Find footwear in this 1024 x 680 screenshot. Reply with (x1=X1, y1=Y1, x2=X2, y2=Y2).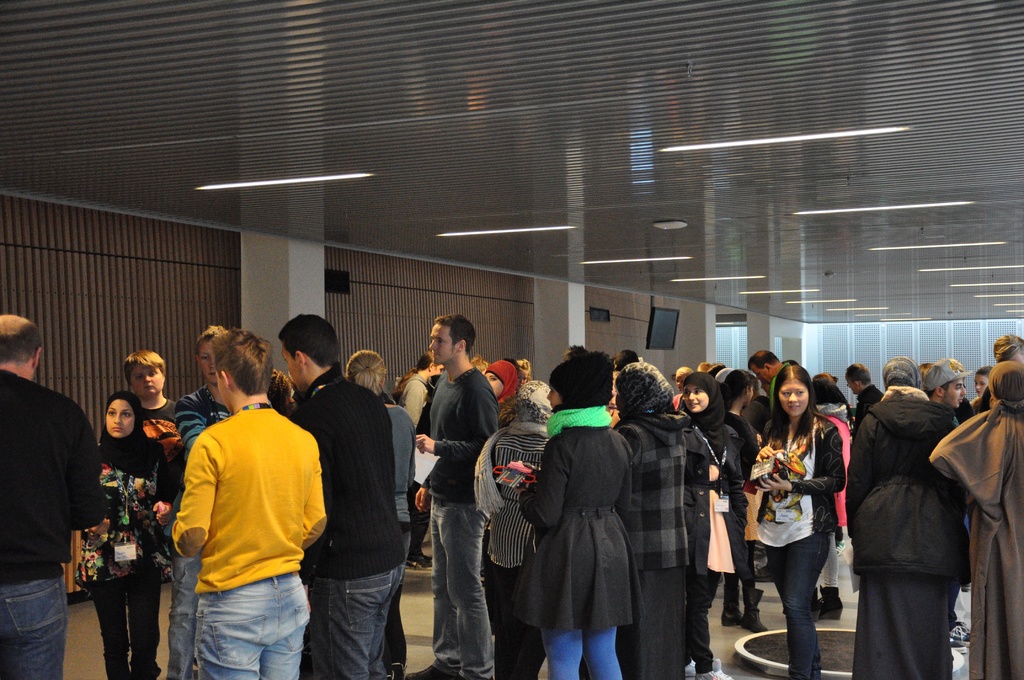
(x1=821, y1=585, x2=845, y2=618).
